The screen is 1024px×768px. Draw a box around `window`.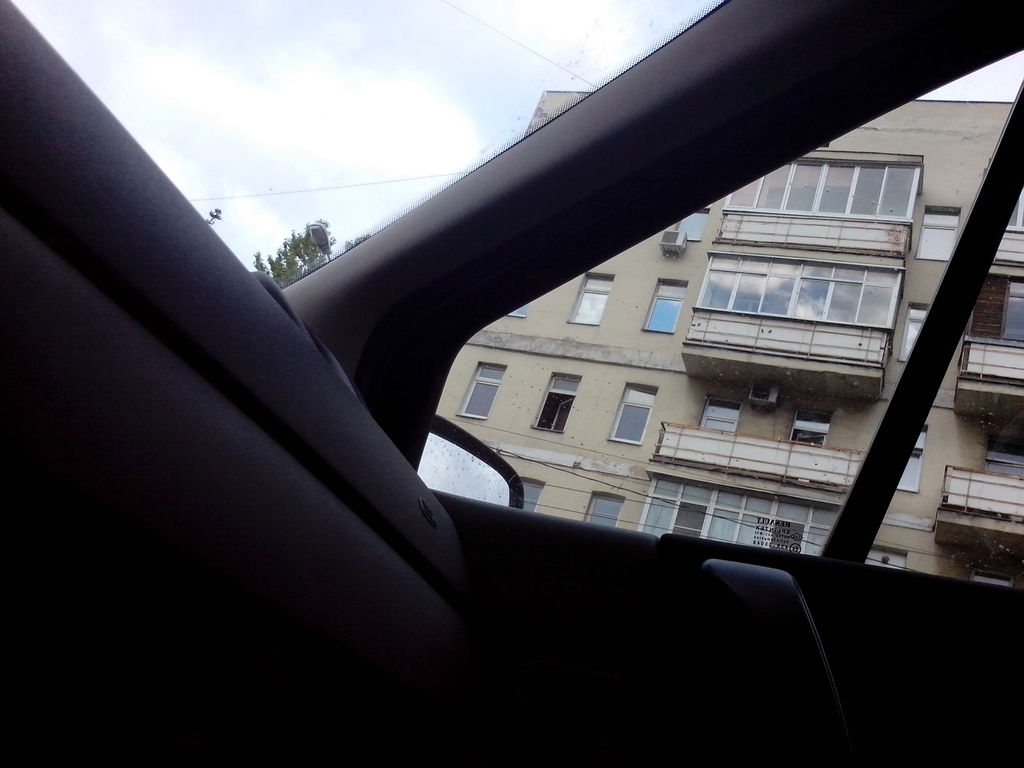
[704, 478, 834, 556].
